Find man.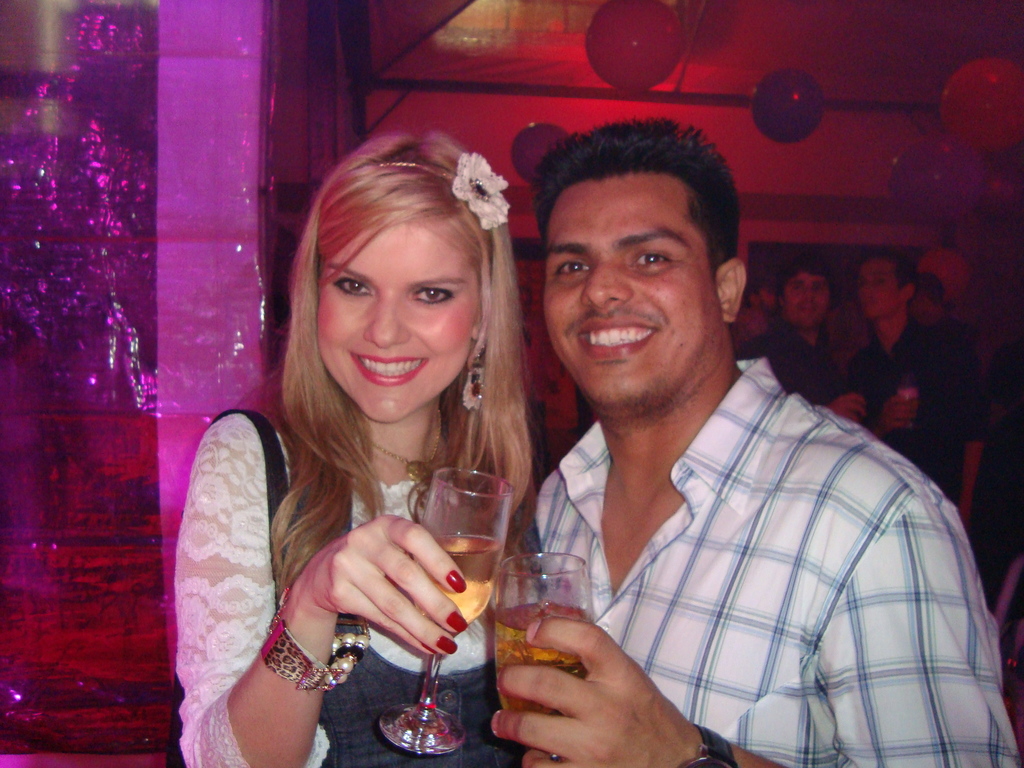
bbox=(463, 121, 984, 755).
